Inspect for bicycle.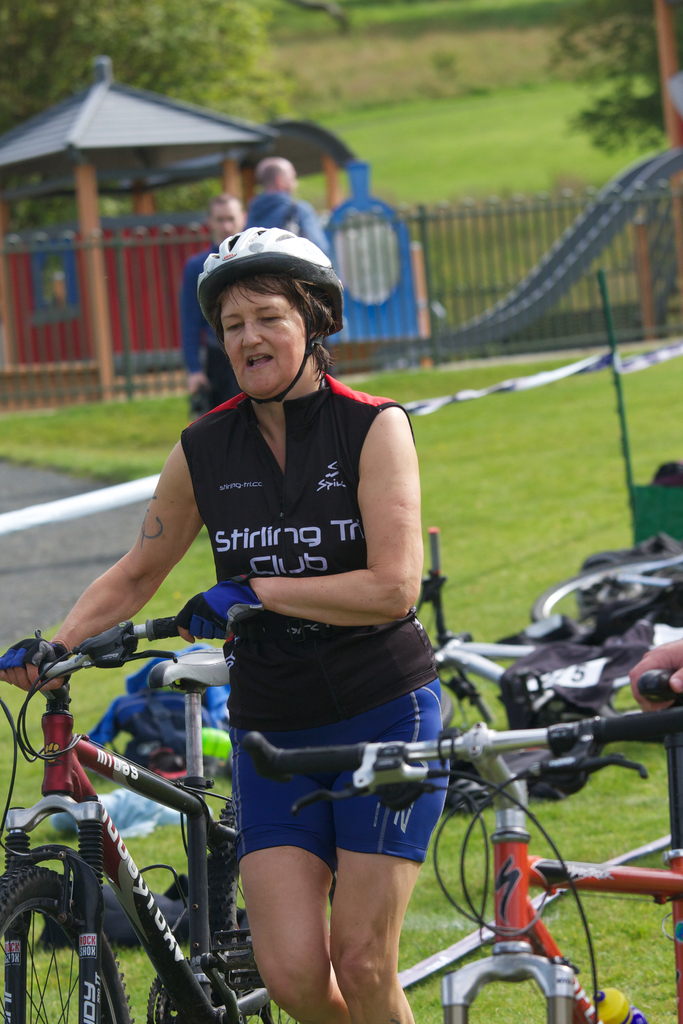
Inspection: crop(0, 584, 274, 1016).
